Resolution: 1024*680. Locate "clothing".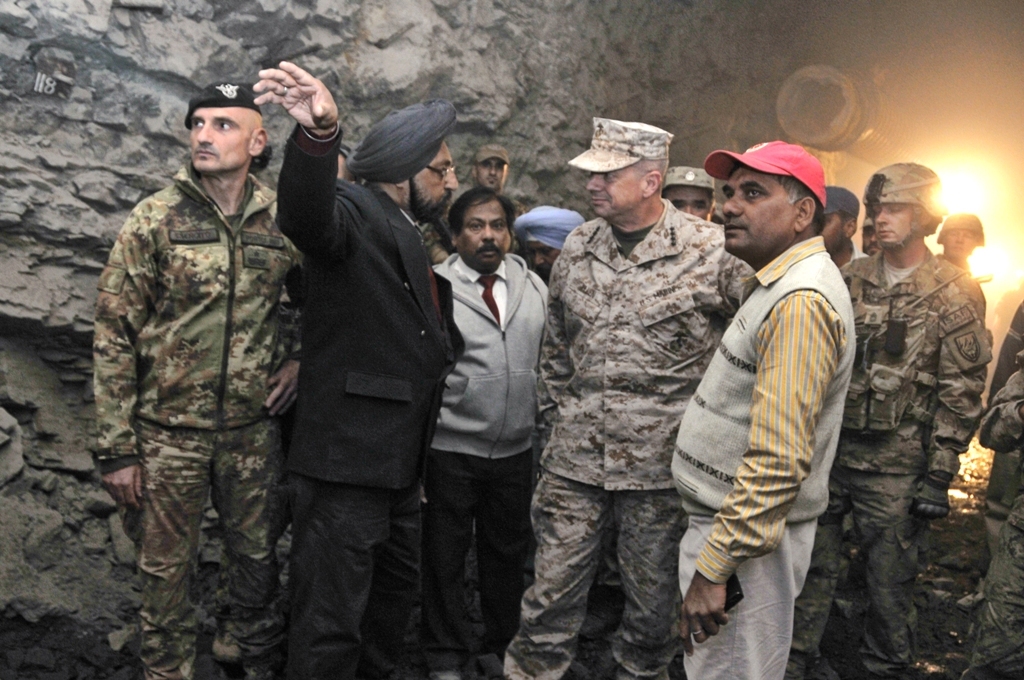
box(698, 164, 876, 659).
